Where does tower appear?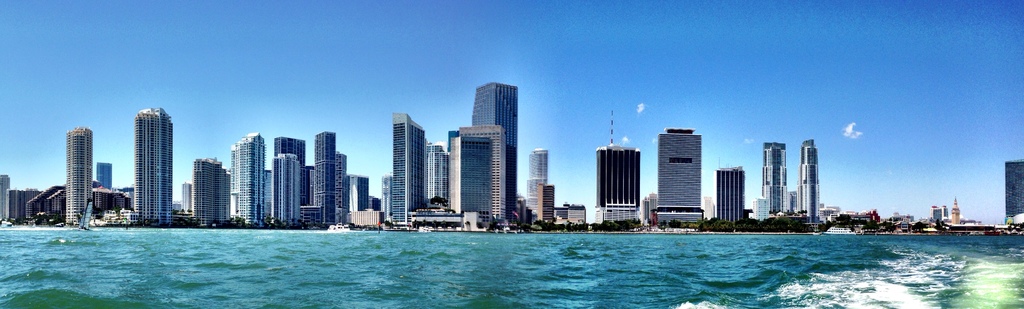
Appears at <box>137,106,171,221</box>.
